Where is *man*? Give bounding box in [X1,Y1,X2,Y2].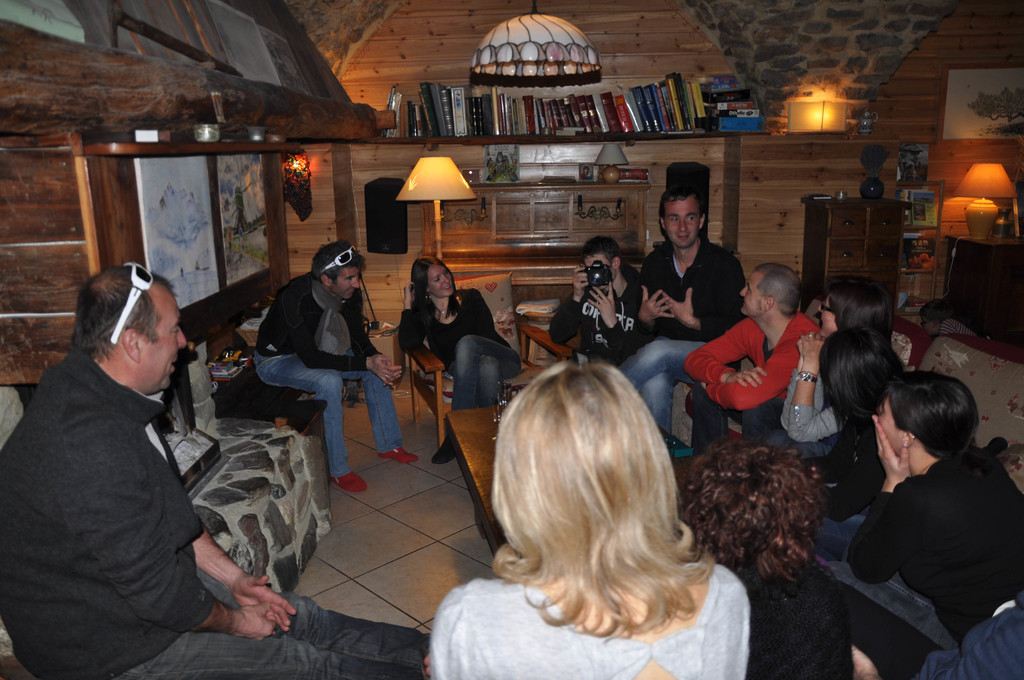
[617,185,751,435].
